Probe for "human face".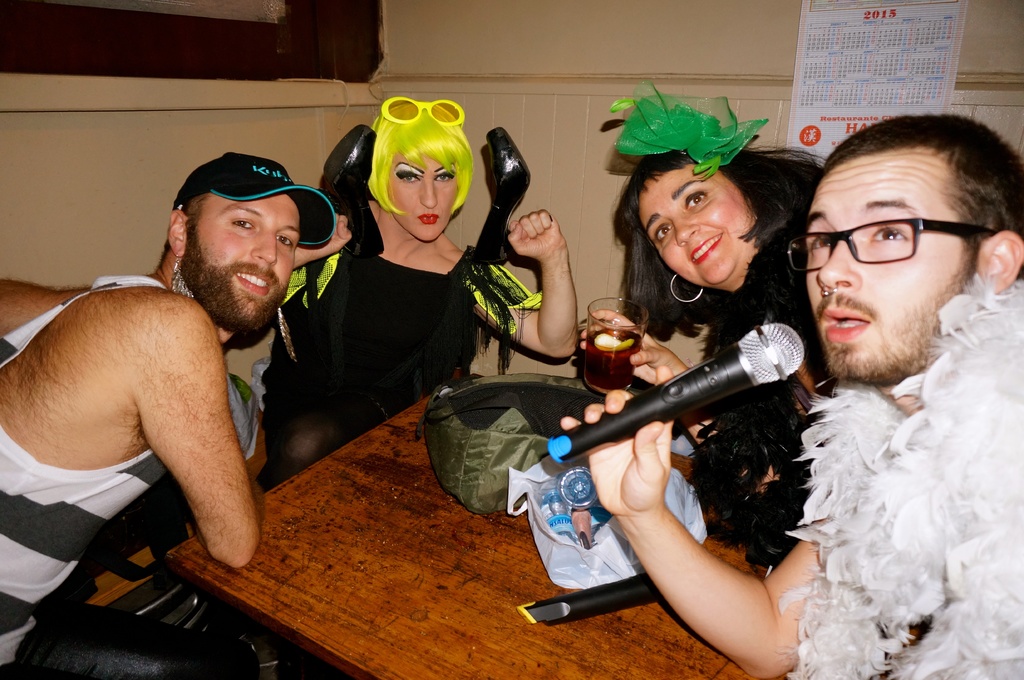
Probe result: crop(184, 193, 298, 335).
